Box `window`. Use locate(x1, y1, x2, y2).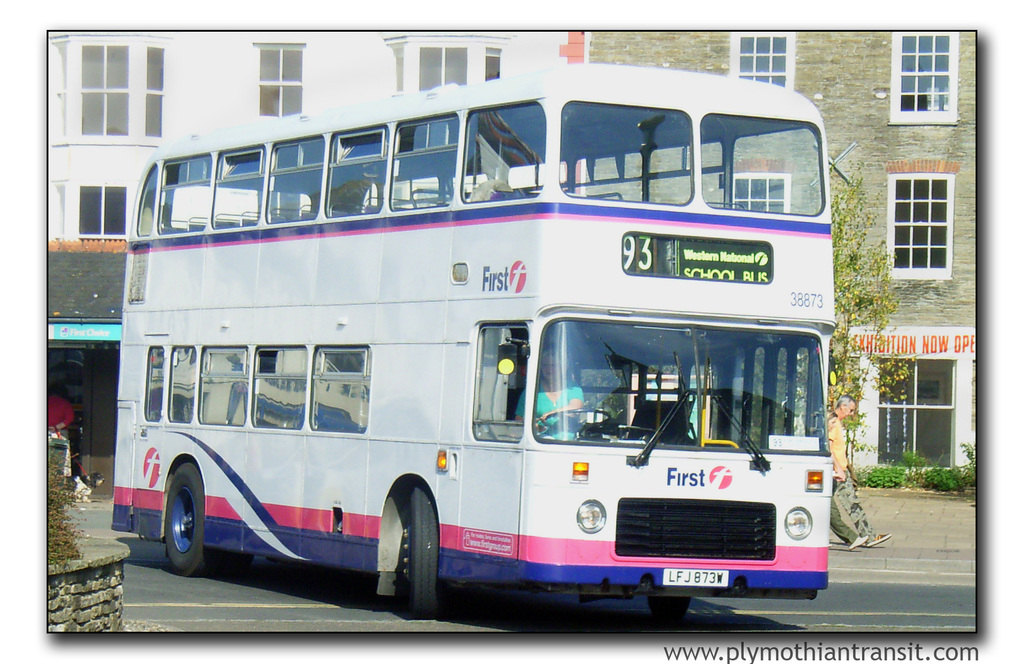
locate(251, 48, 305, 118).
